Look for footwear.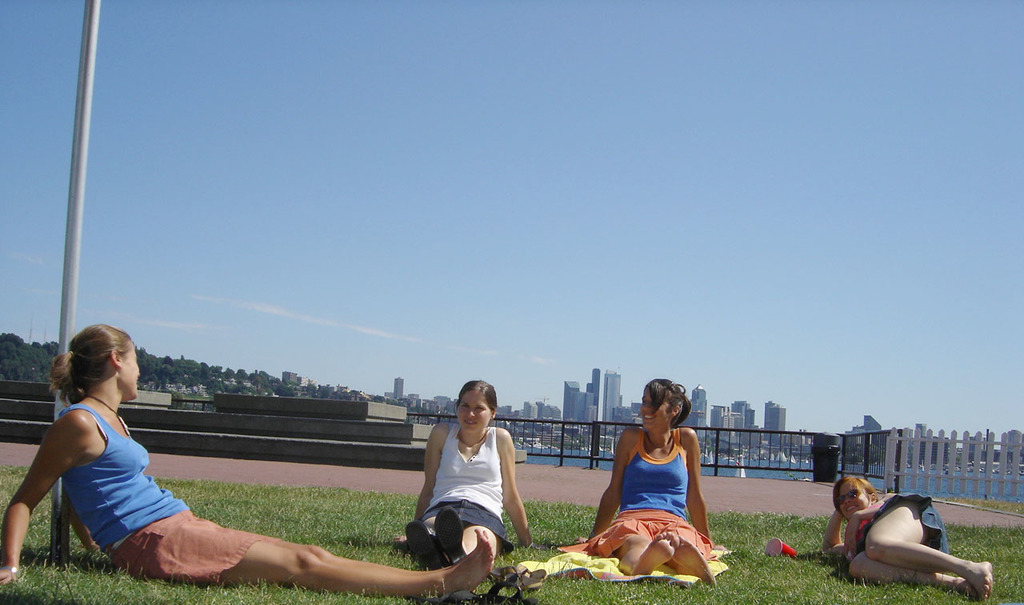
Found: x1=433, y1=580, x2=552, y2=604.
